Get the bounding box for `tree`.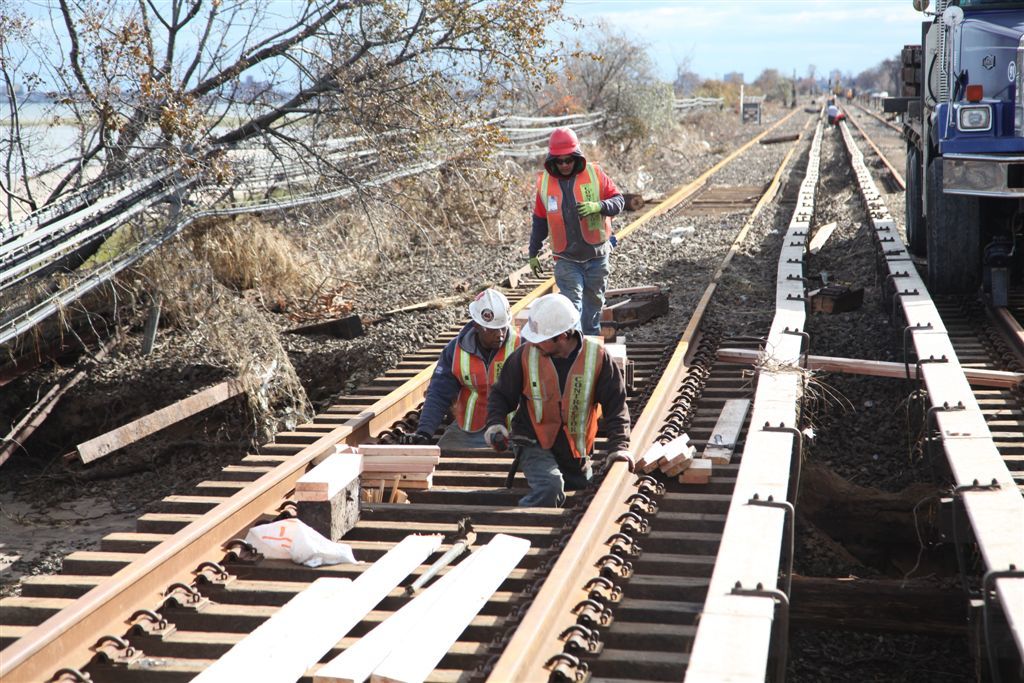
796 62 813 94.
